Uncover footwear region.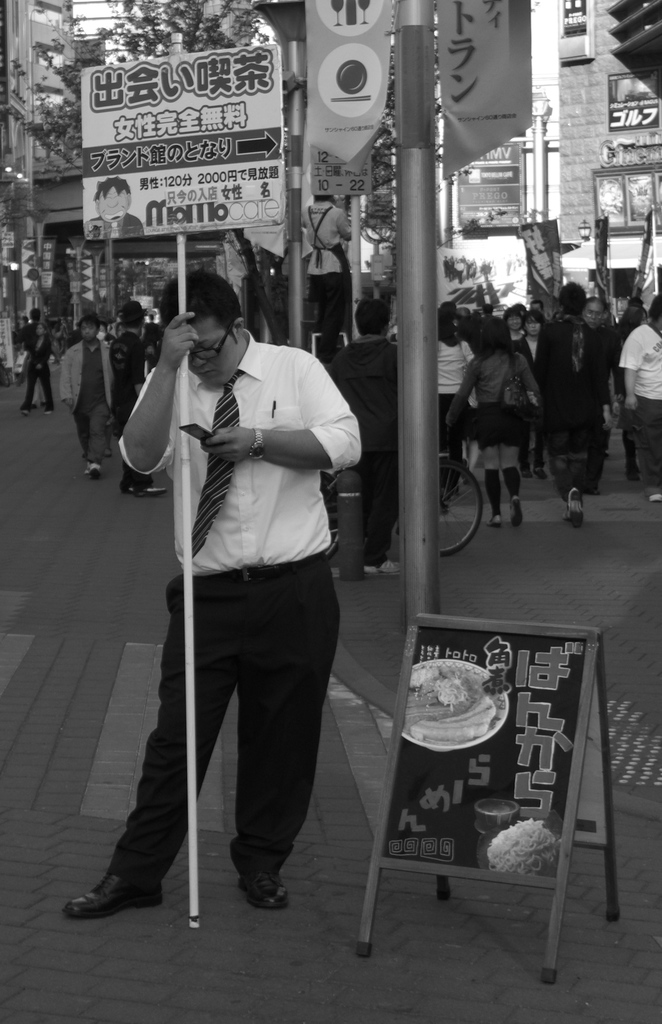
Uncovered: x1=507, y1=494, x2=524, y2=525.
